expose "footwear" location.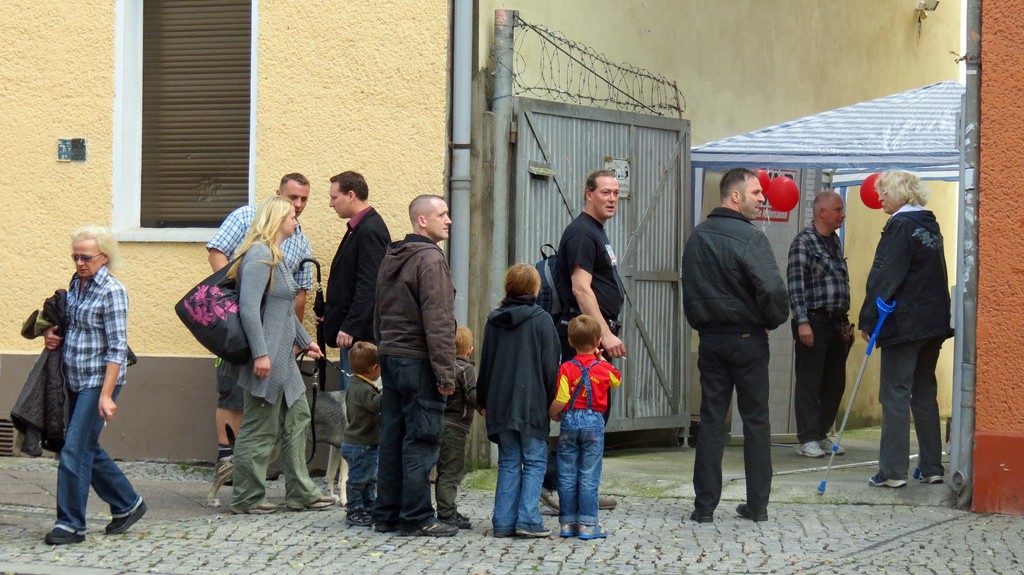
Exposed at {"left": 598, "top": 492, "right": 621, "bottom": 512}.
